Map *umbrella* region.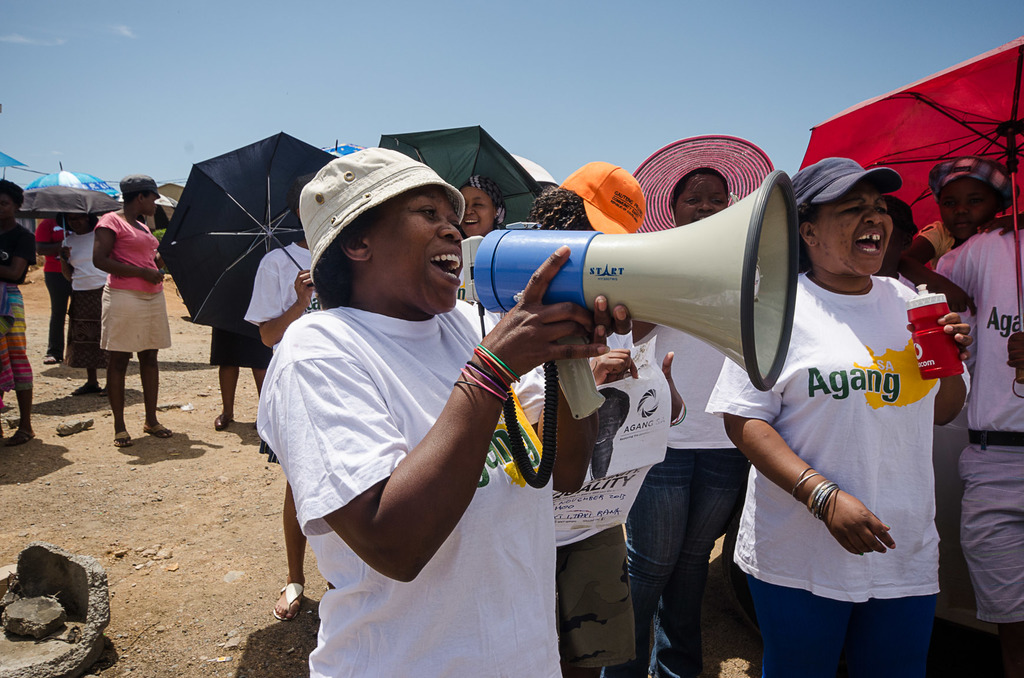
Mapped to detection(371, 122, 549, 235).
